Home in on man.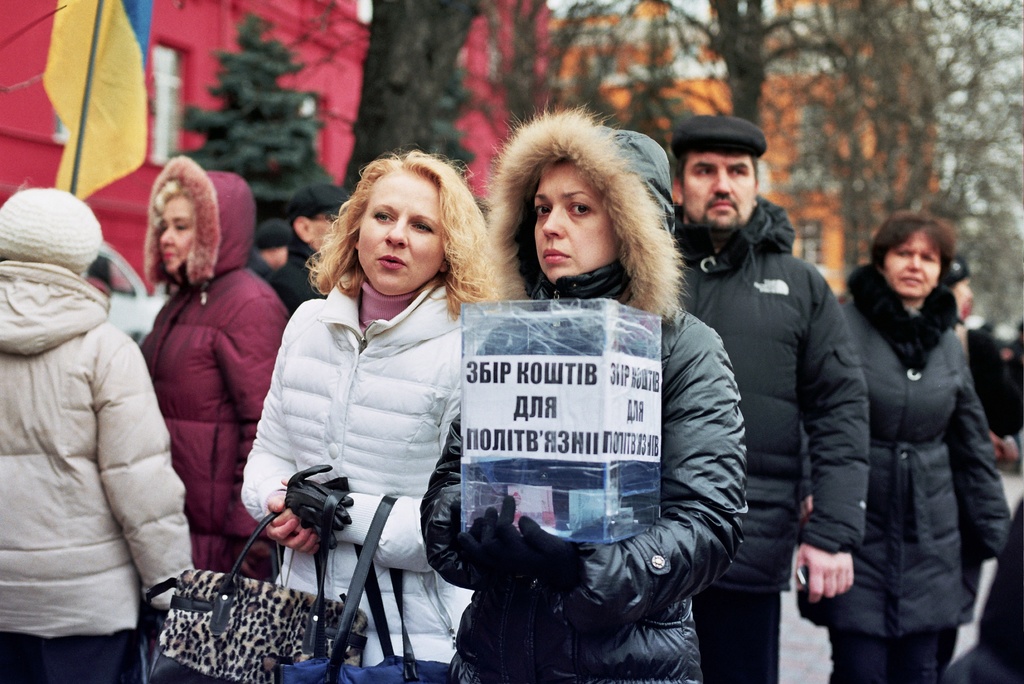
Homed in at 275, 178, 351, 314.
